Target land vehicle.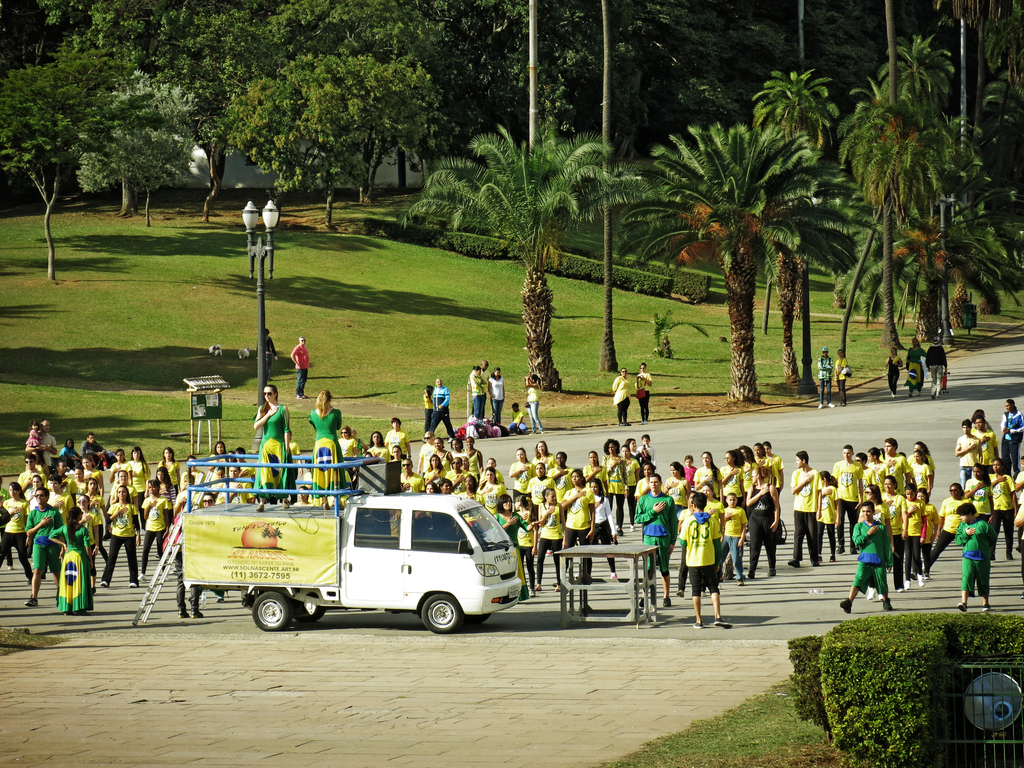
Target region: <box>199,486,573,635</box>.
